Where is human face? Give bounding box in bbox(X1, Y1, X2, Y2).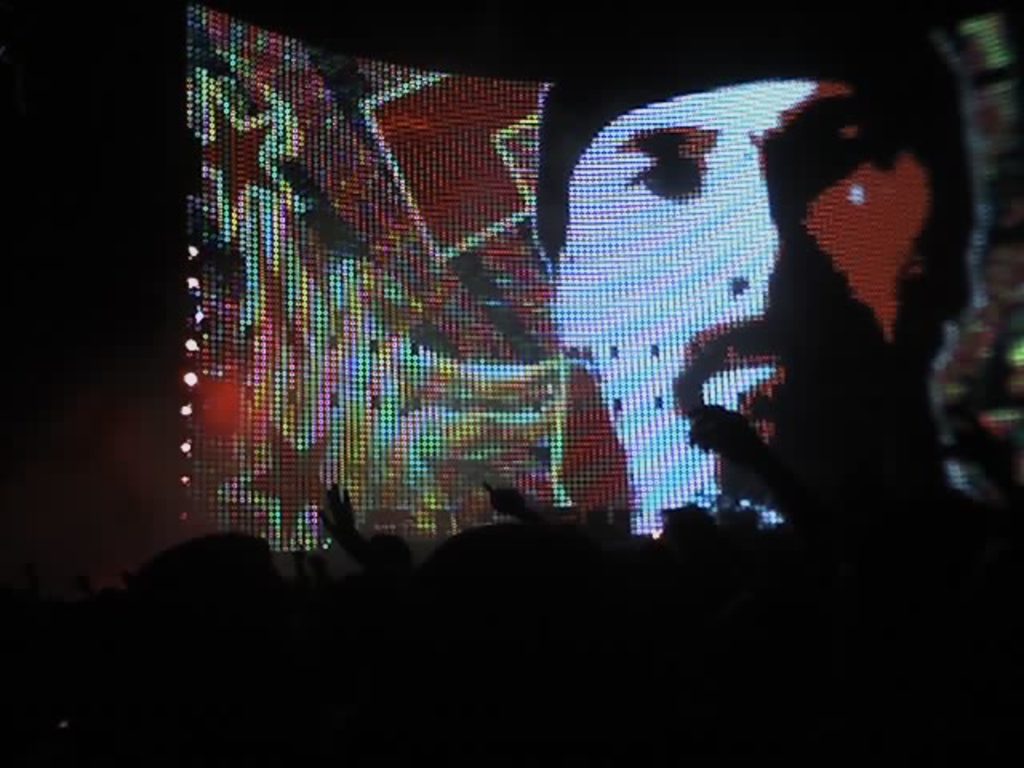
bbox(573, 78, 928, 502).
